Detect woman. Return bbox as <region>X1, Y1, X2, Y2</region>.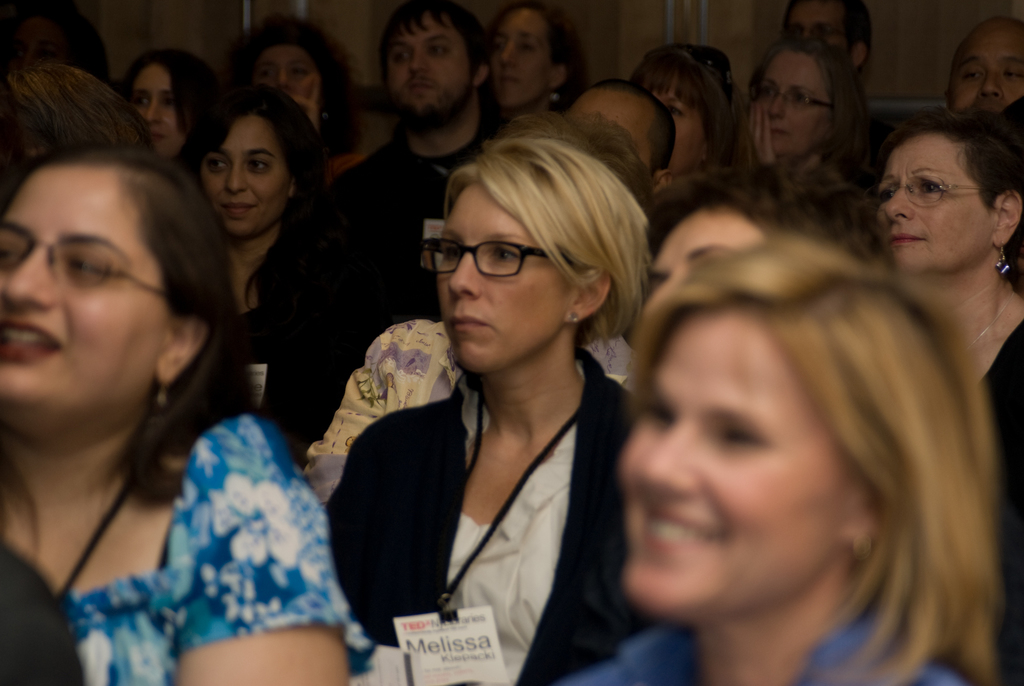
<region>319, 120, 656, 682</region>.
